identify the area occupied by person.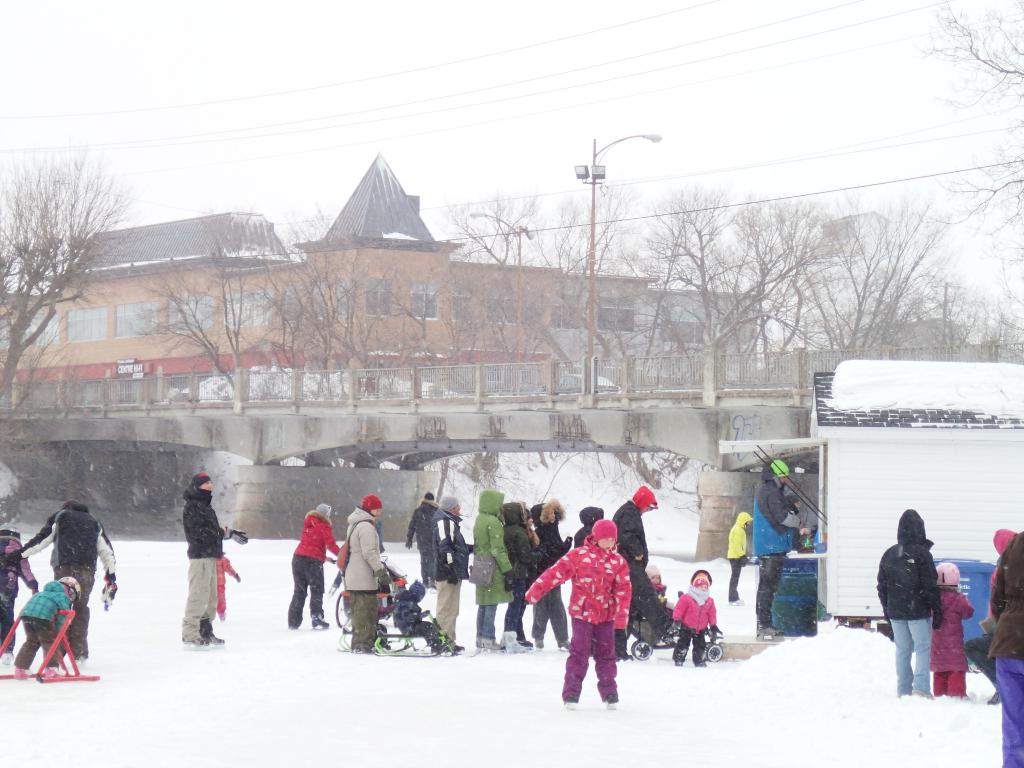
Area: 0:522:41:655.
